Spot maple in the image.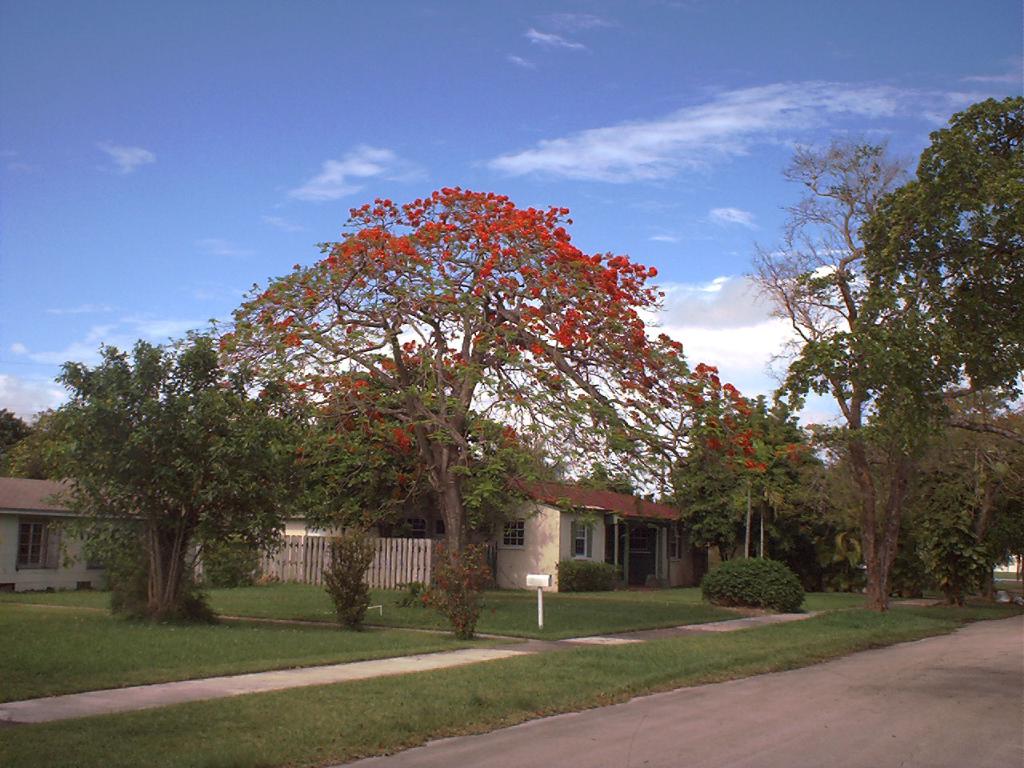
maple found at box(767, 96, 1010, 592).
